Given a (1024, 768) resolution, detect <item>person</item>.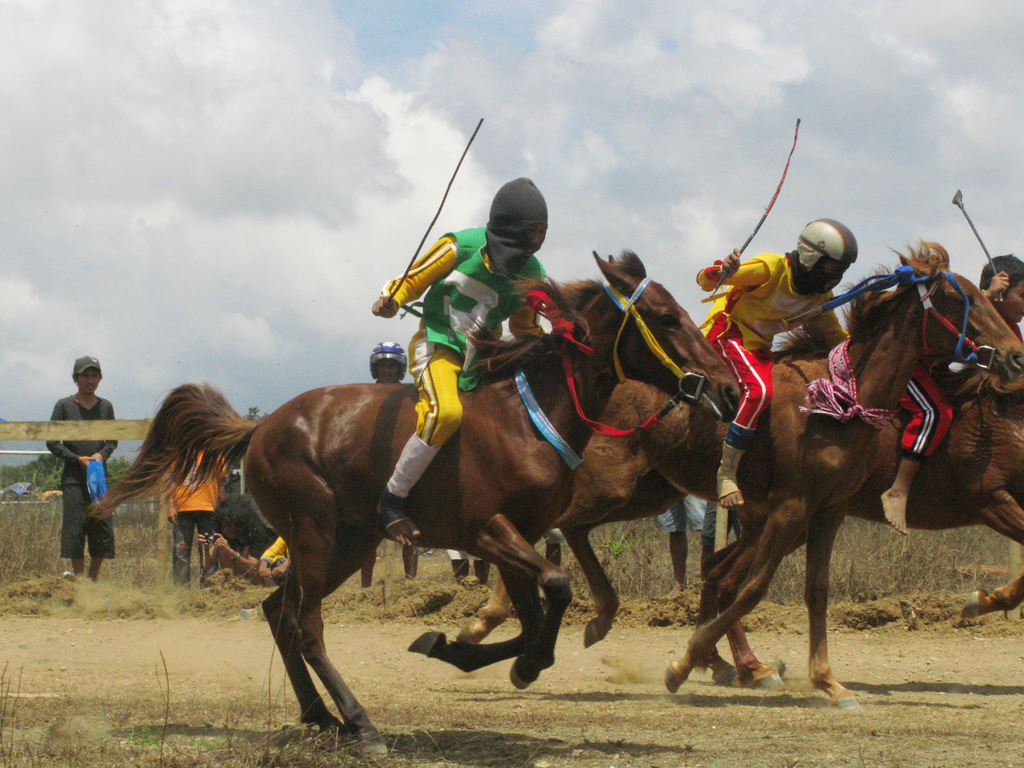
Rect(689, 220, 854, 508).
